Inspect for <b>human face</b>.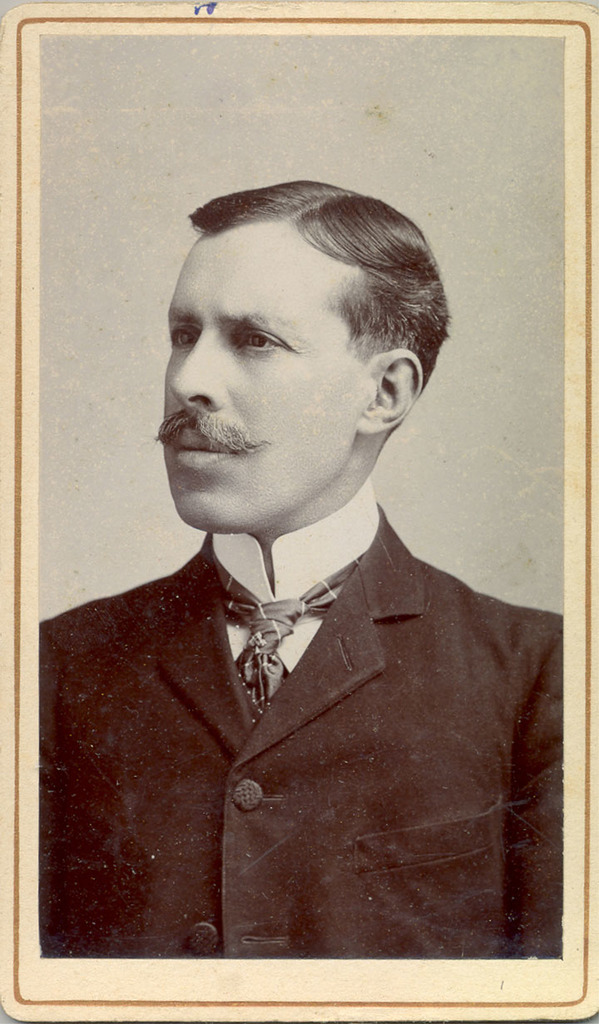
Inspection: {"x1": 159, "y1": 226, "x2": 375, "y2": 535}.
